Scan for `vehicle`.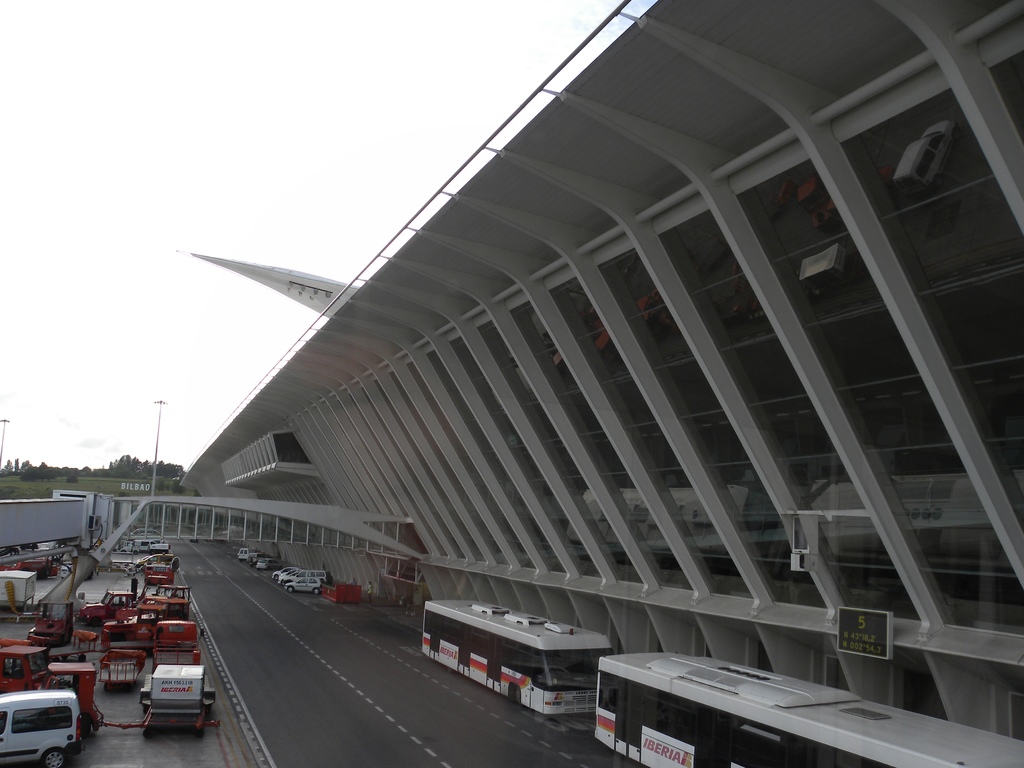
Scan result: <region>0, 687, 84, 767</region>.
